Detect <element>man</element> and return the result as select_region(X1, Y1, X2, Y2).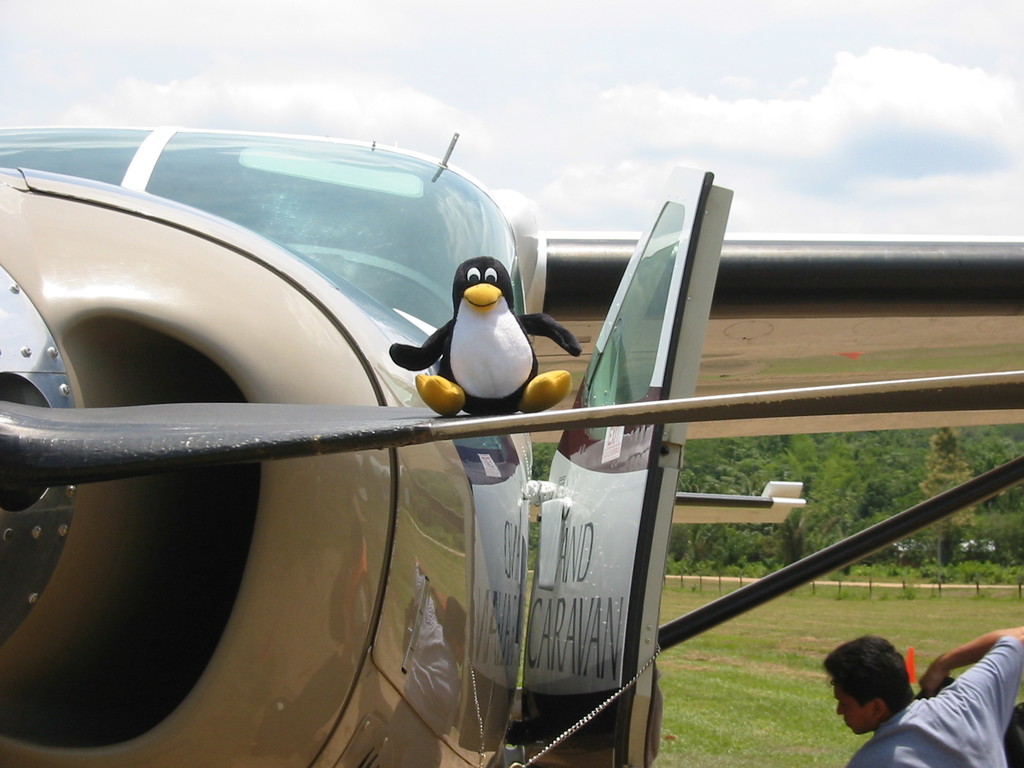
select_region(827, 621, 1017, 767).
